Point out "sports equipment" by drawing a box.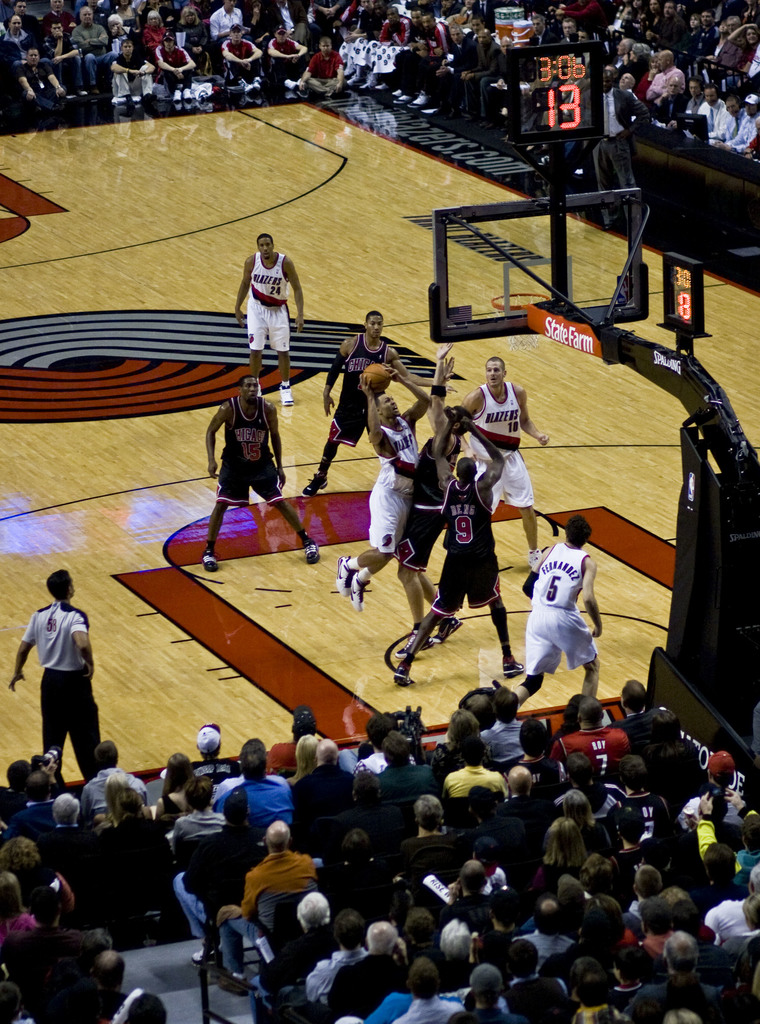
(left=489, top=288, right=556, bottom=352).
